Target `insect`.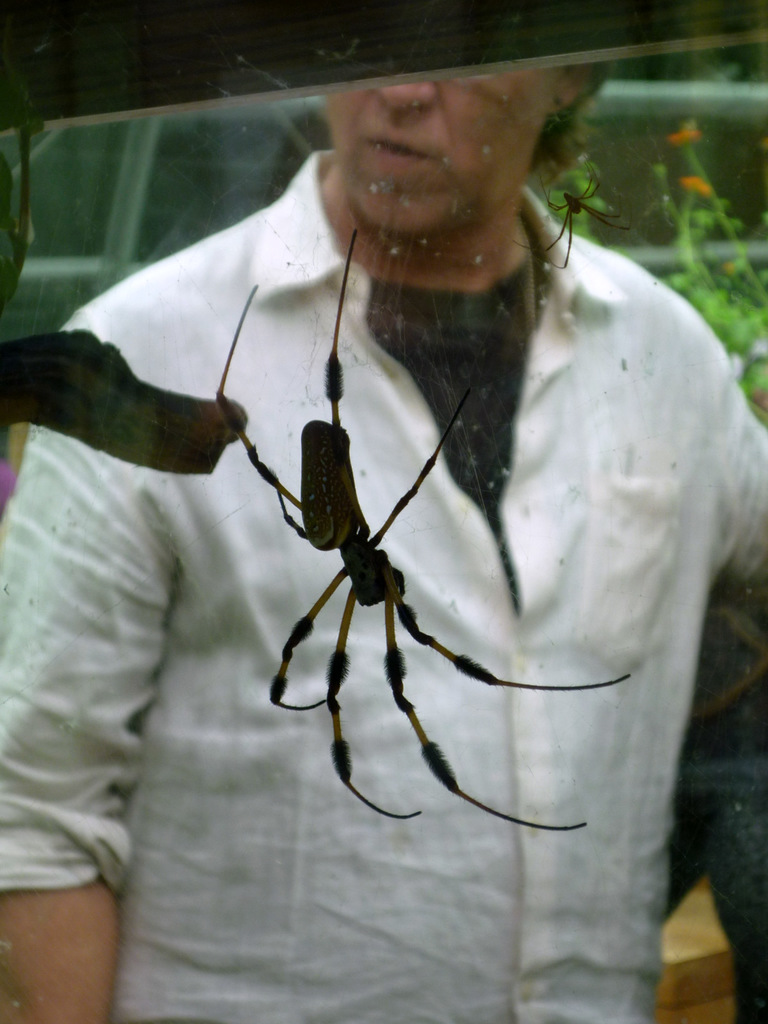
Target region: <region>514, 172, 621, 268</region>.
